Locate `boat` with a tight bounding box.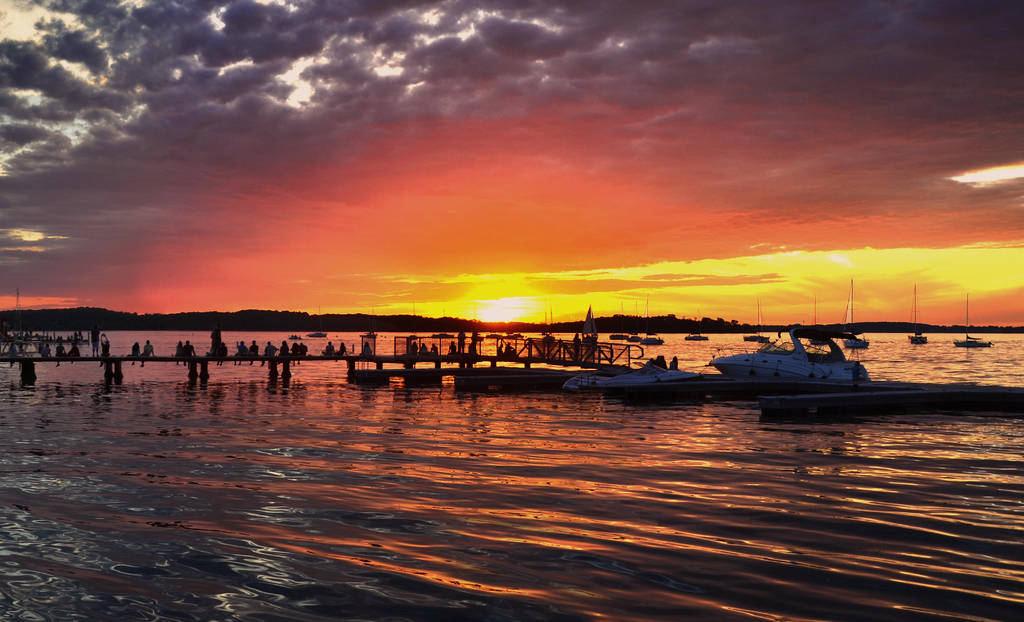
<box>610,302,628,342</box>.
